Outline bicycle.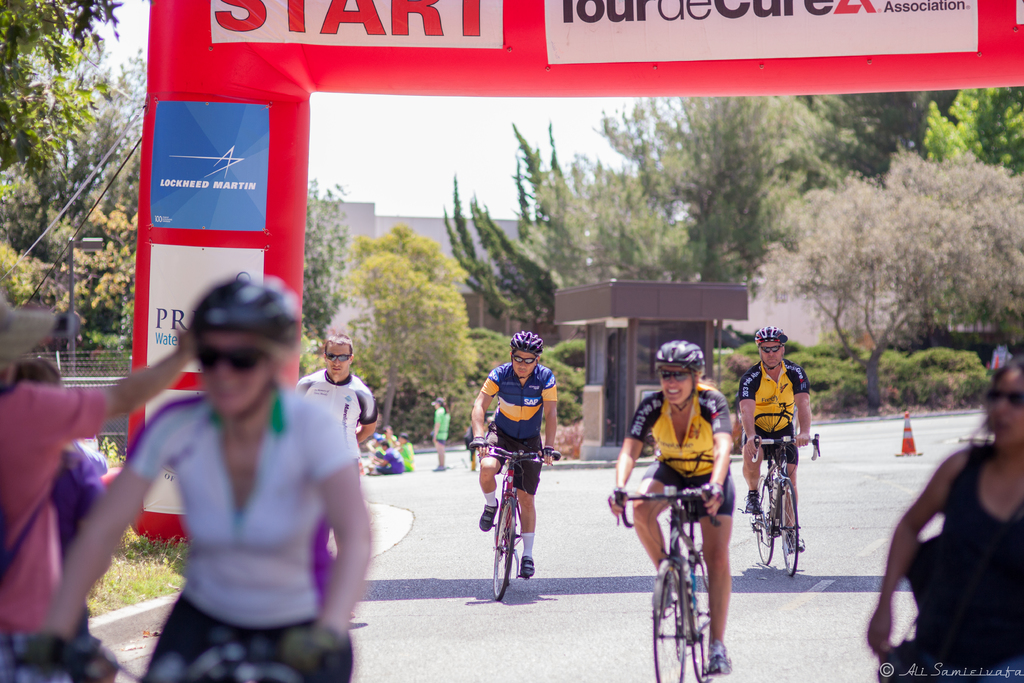
Outline: {"left": 472, "top": 455, "right": 555, "bottom": 598}.
